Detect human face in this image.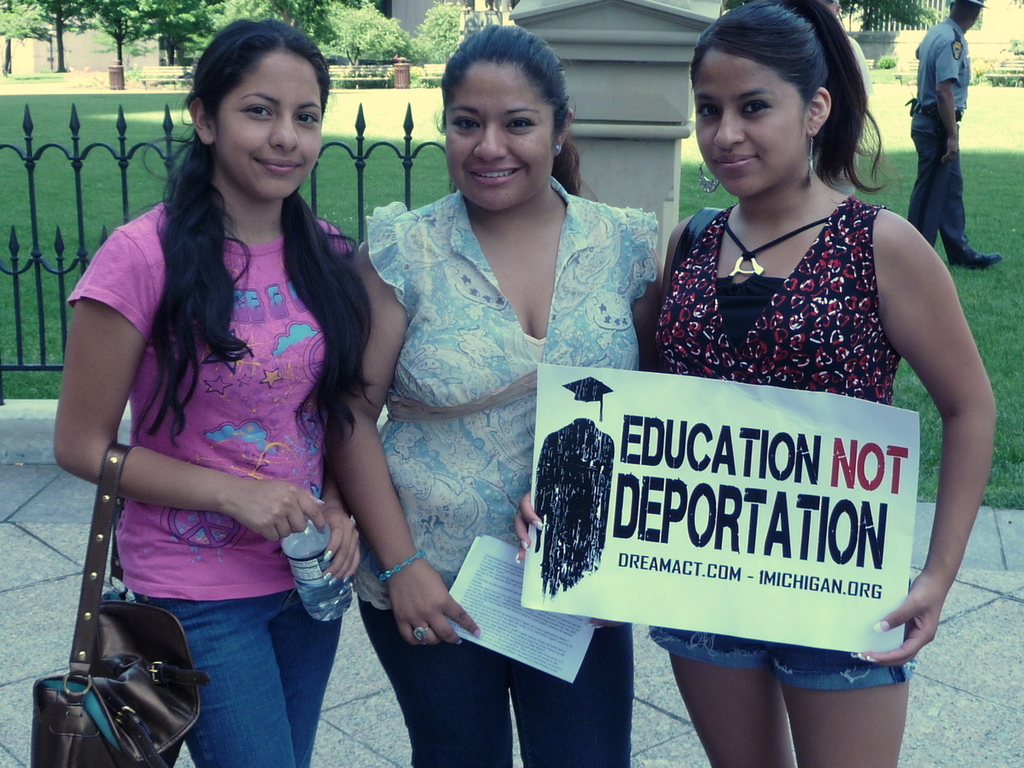
Detection: {"x1": 446, "y1": 57, "x2": 558, "y2": 215}.
